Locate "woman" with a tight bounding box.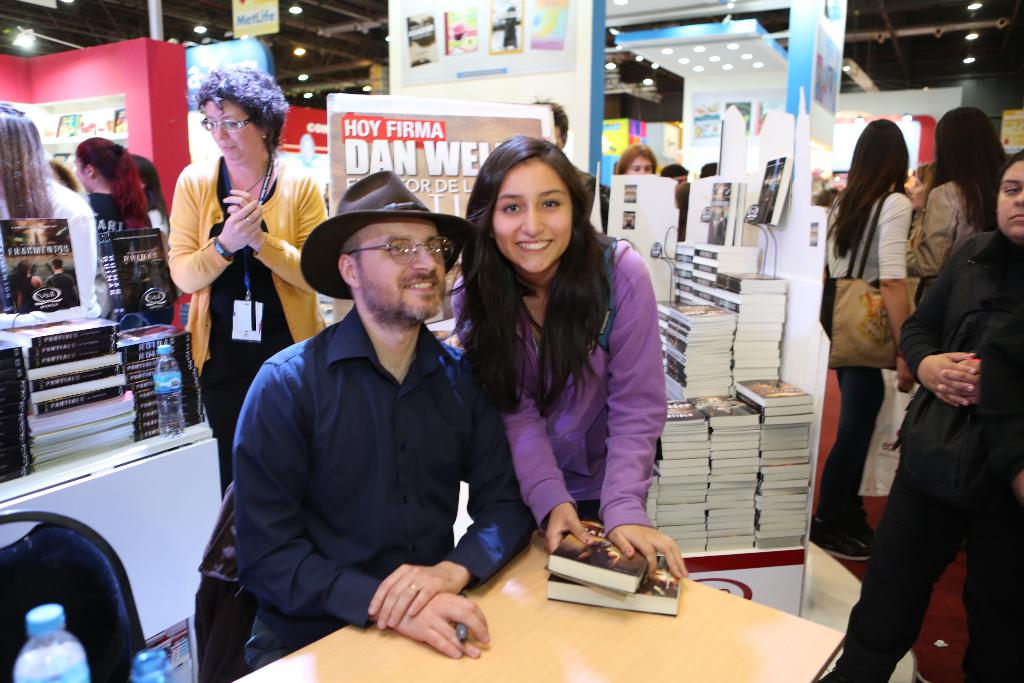
select_region(159, 67, 329, 504).
